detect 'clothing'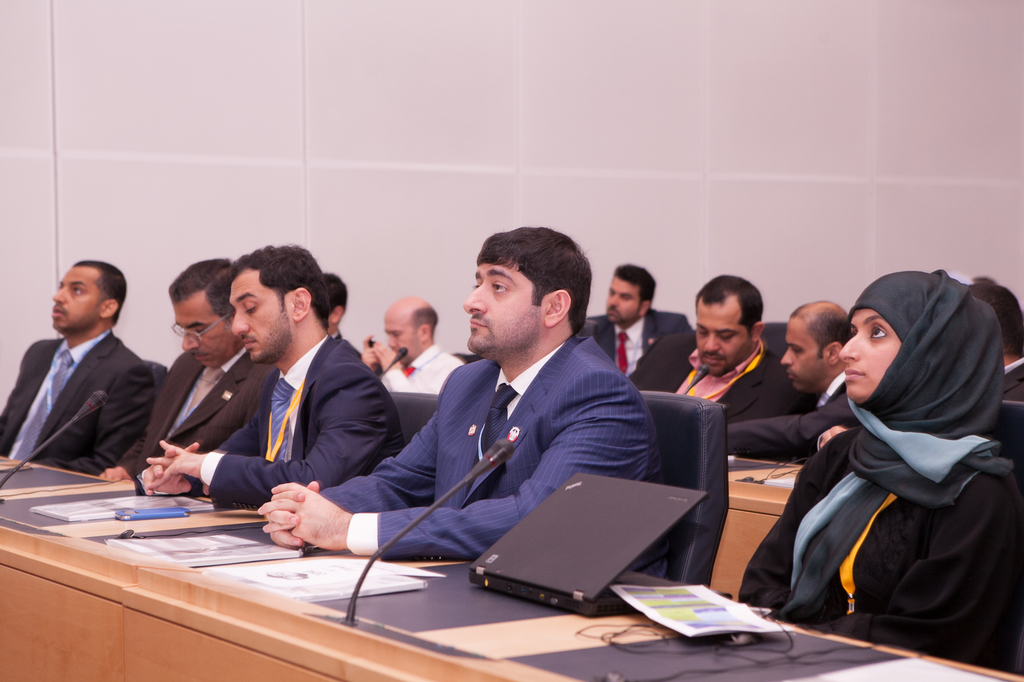
<box>639,320,806,437</box>
